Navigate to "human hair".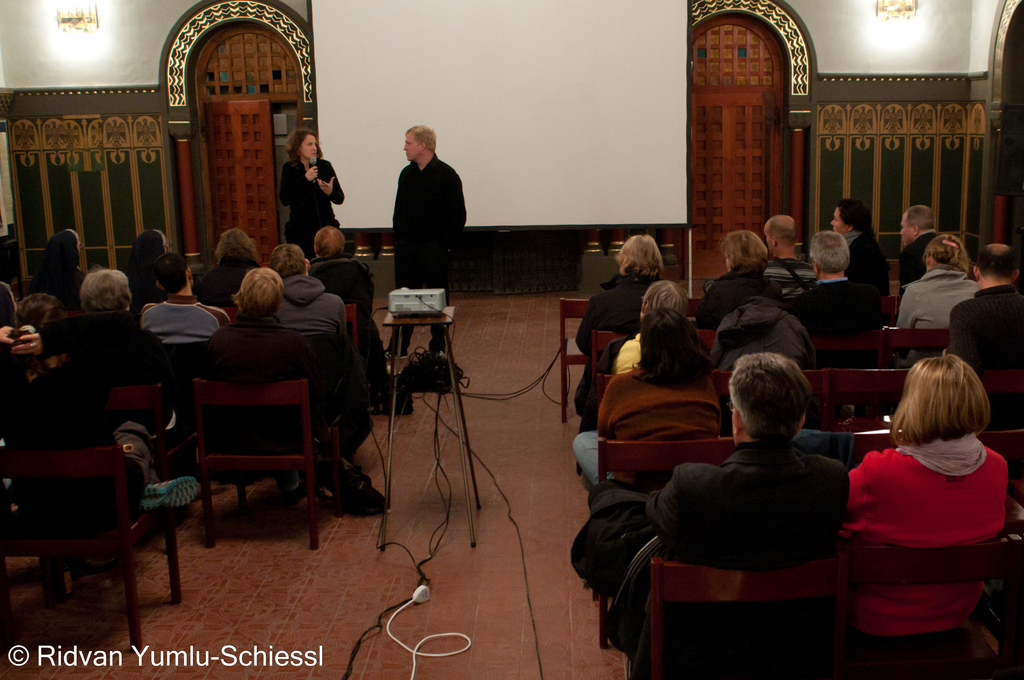
Navigation target: crop(245, 270, 278, 306).
